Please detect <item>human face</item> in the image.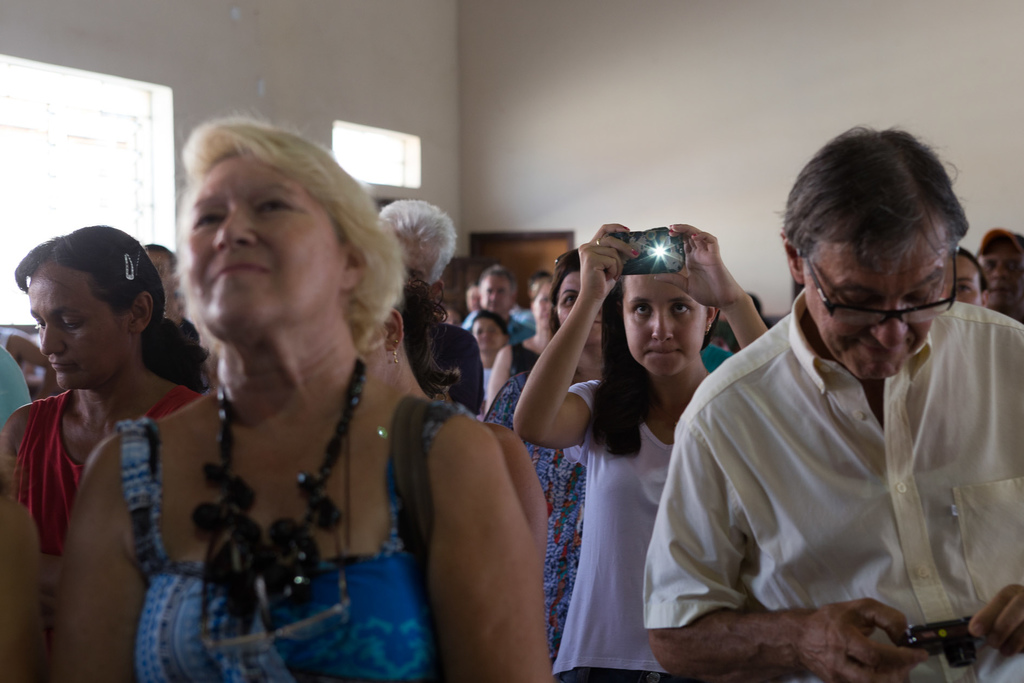
<box>468,318,509,359</box>.
